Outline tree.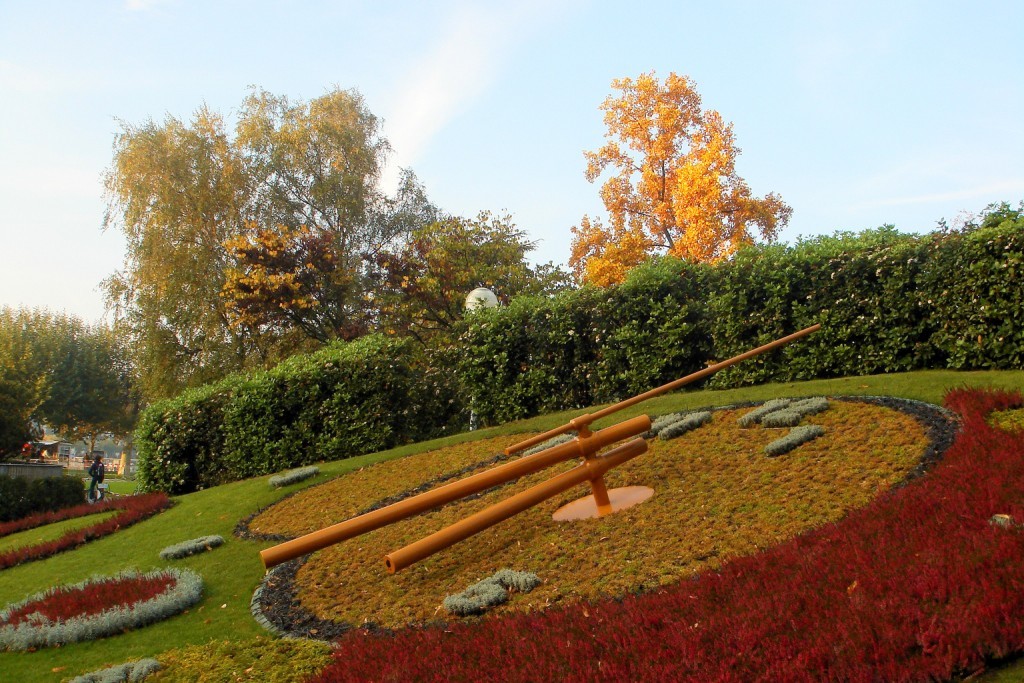
Outline: (left=0, top=369, right=44, bottom=466).
